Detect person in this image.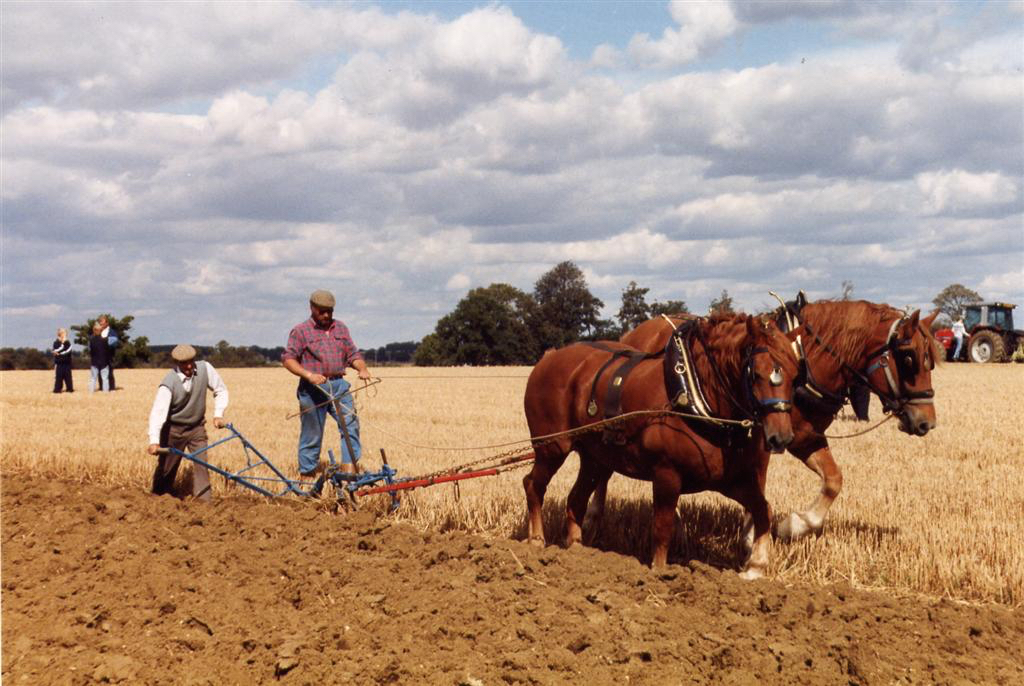
Detection: locate(281, 286, 370, 472).
